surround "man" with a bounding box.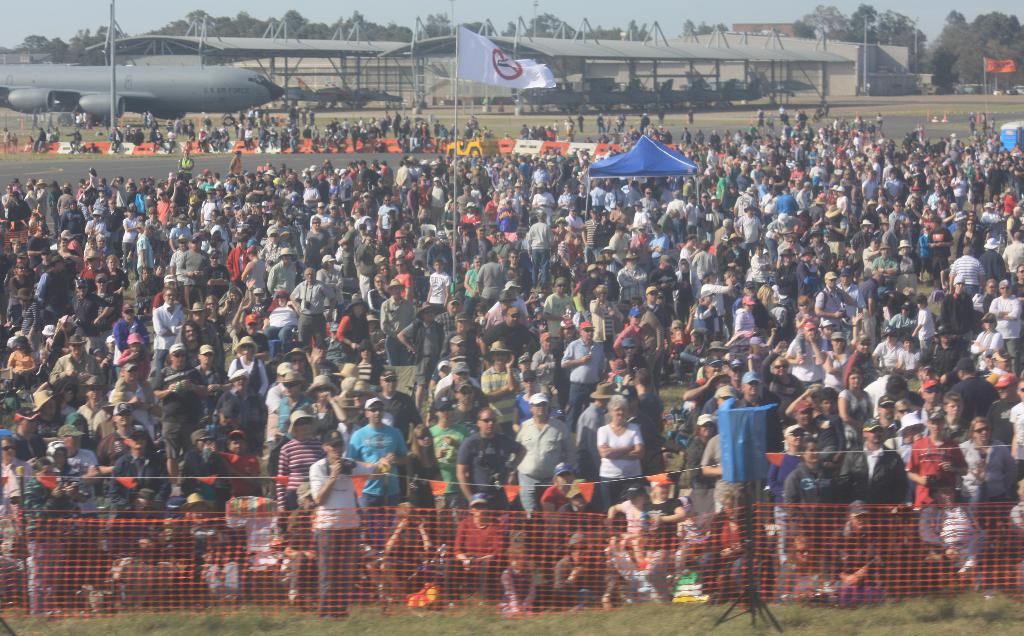
303/182/321/208.
